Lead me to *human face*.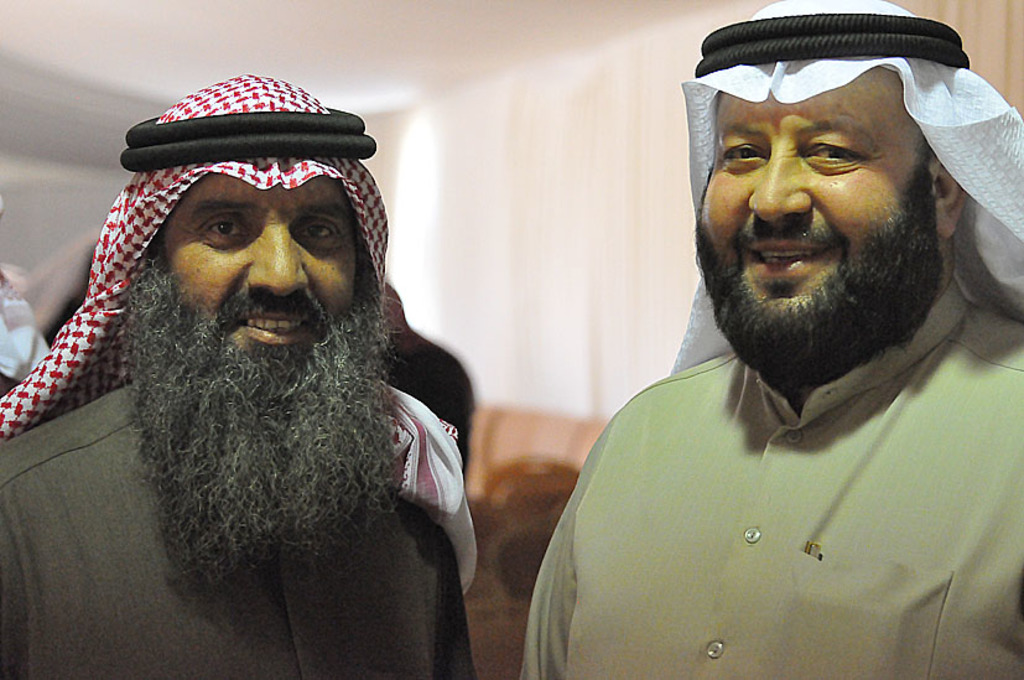
Lead to bbox(698, 58, 932, 359).
